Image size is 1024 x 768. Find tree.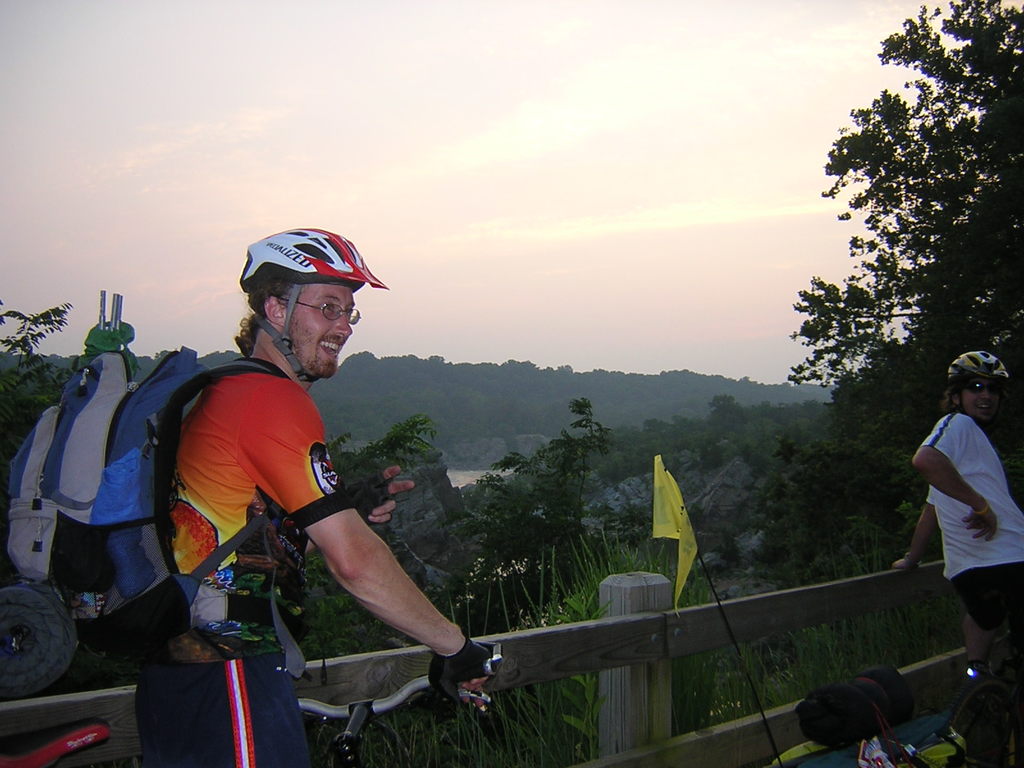
box=[783, 0, 1023, 470].
